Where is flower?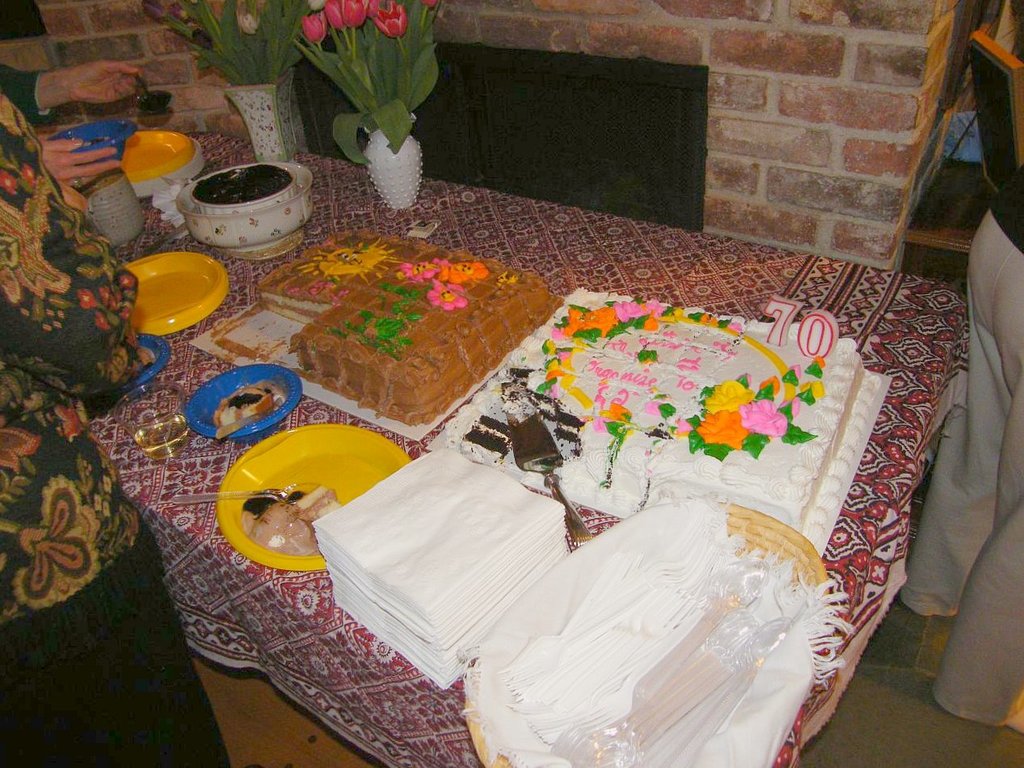
{"x1": 744, "y1": 401, "x2": 786, "y2": 437}.
